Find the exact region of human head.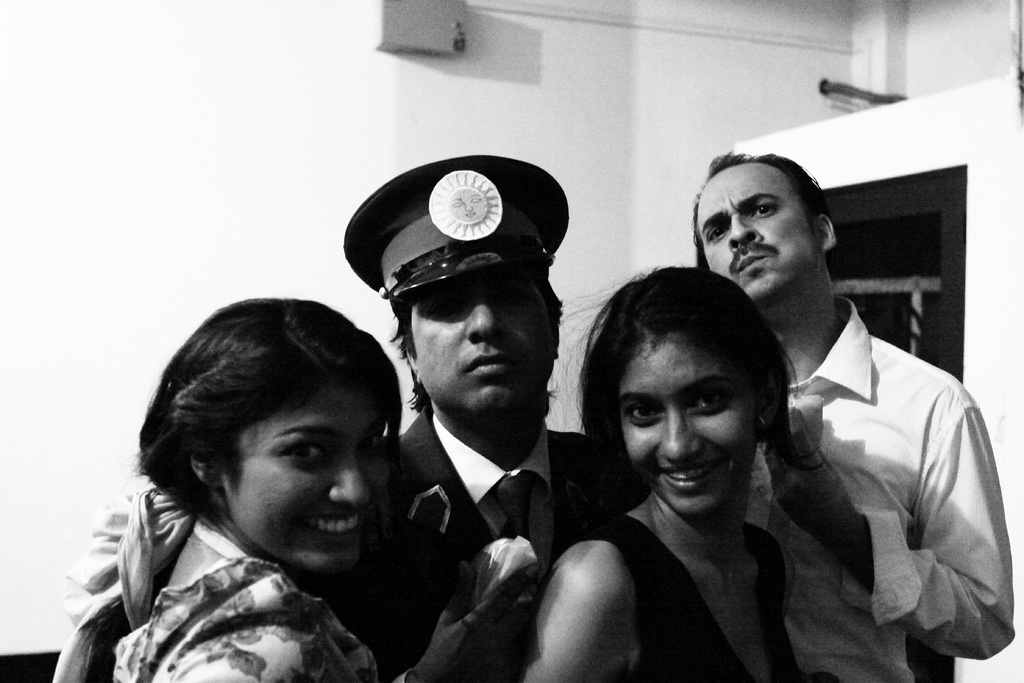
Exact region: left=561, top=265, right=796, bottom=519.
